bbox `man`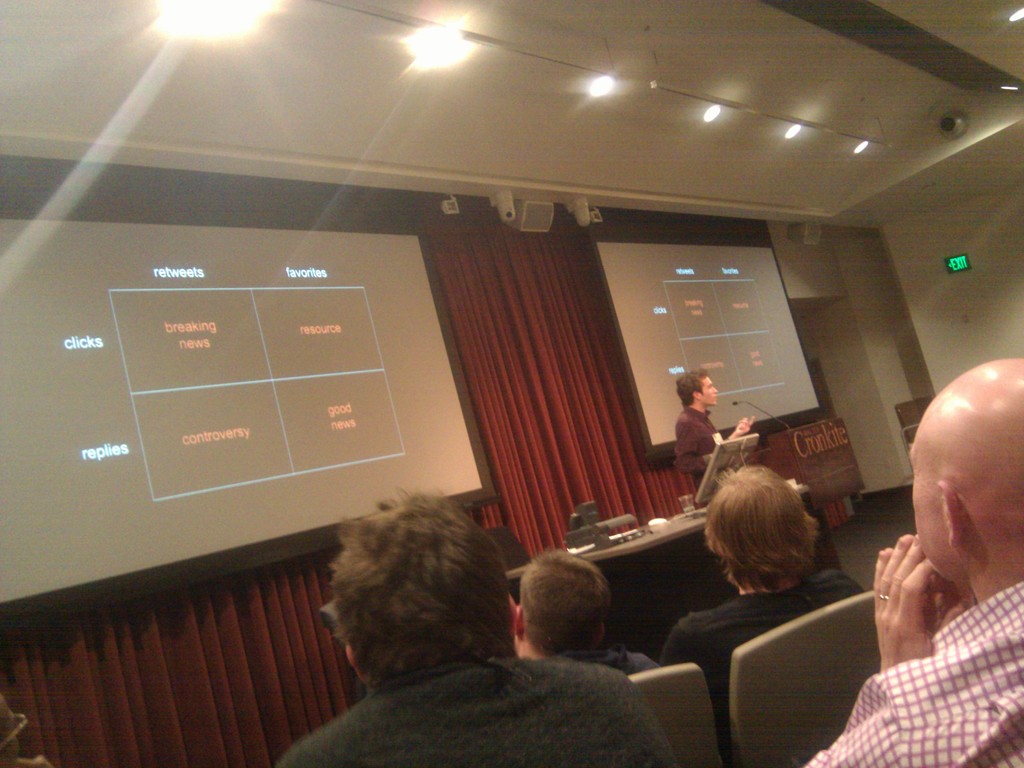
{"x1": 675, "y1": 366, "x2": 756, "y2": 502}
